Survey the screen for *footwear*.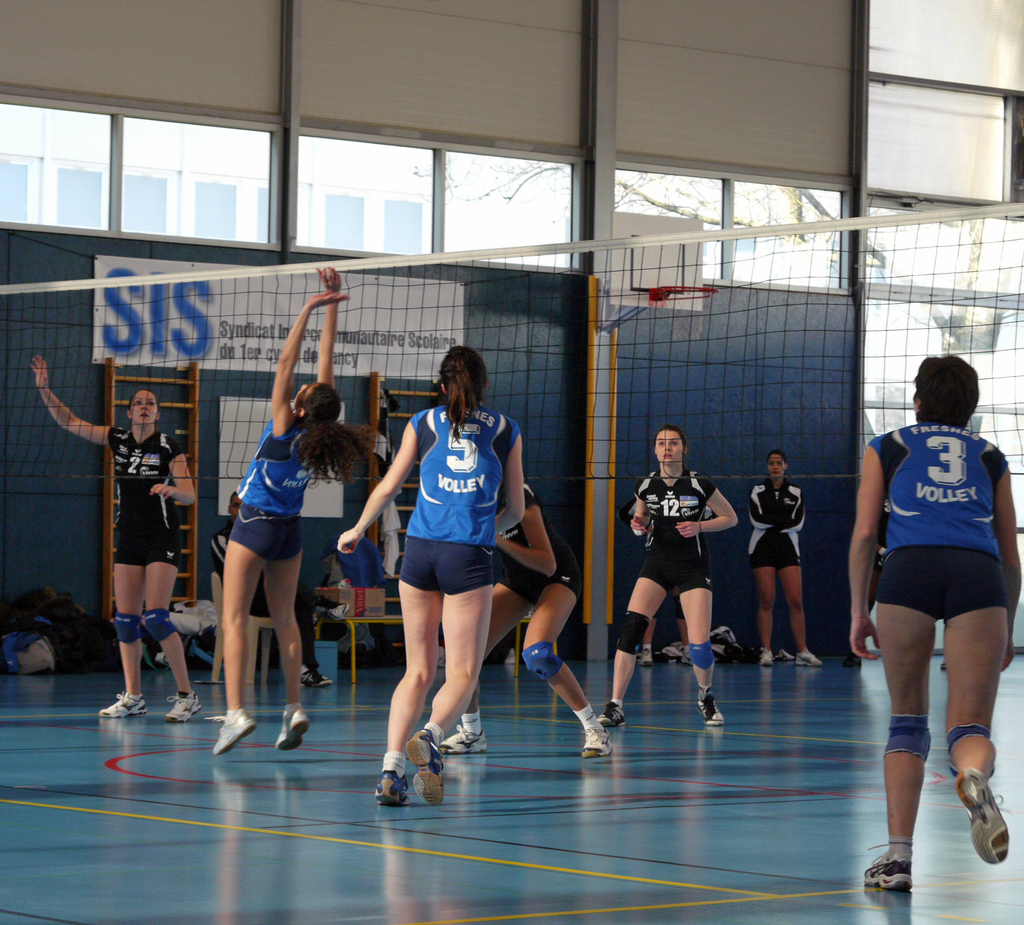
Survey found: BBox(861, 847, 918, 893).
